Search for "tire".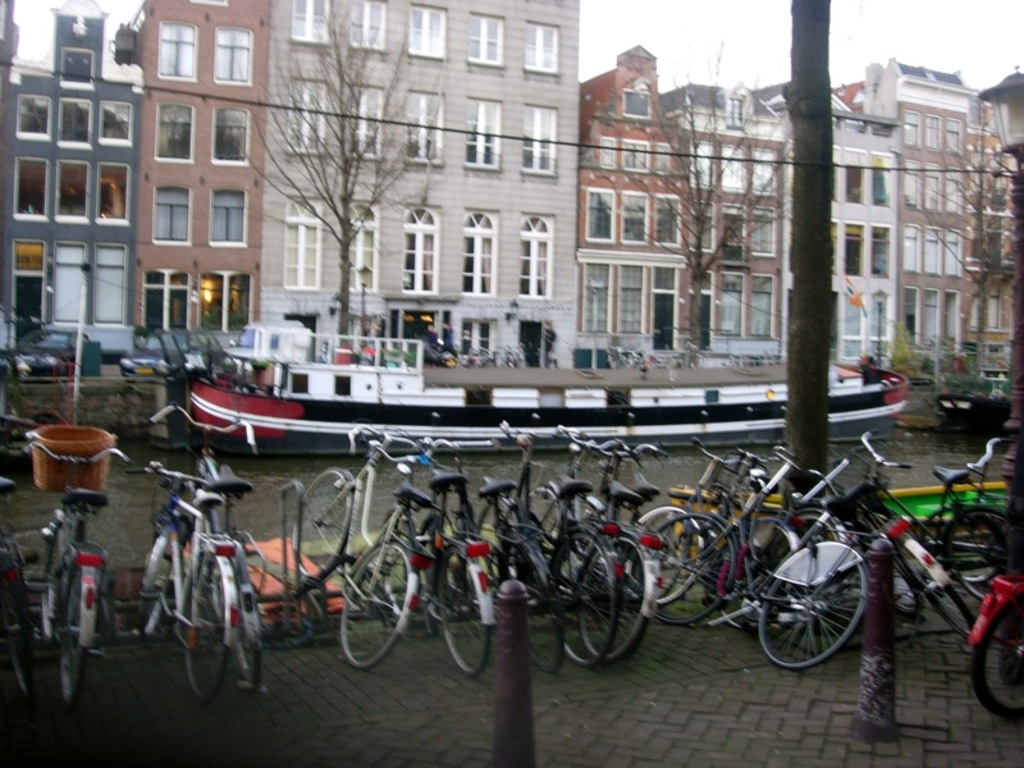
Found at detection(571, 526, 654, 662).
